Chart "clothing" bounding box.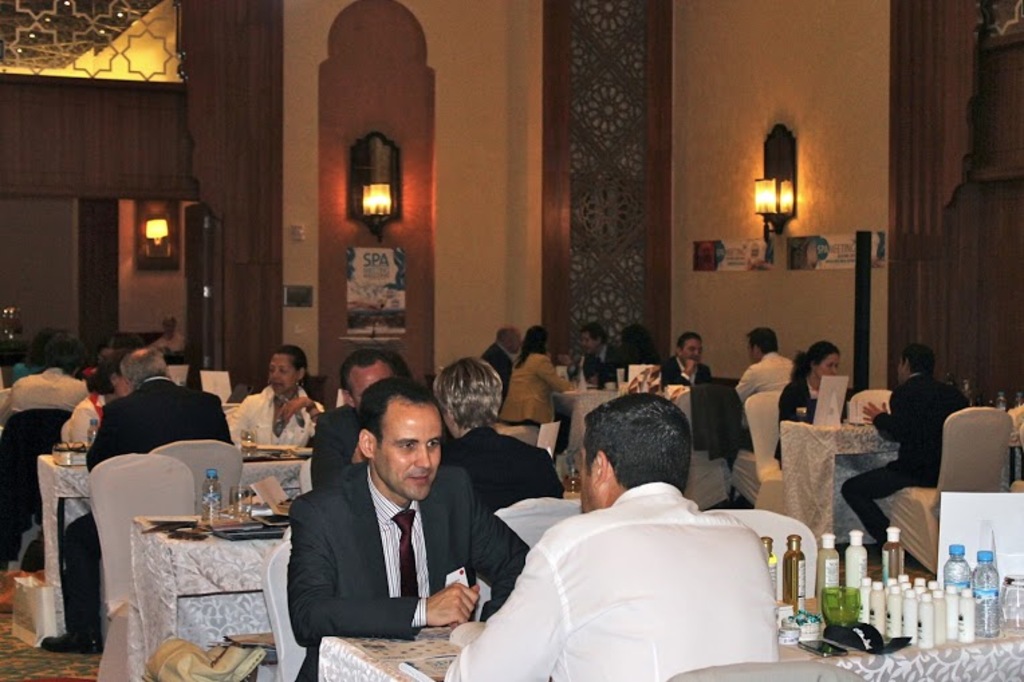
Charted: region(725, 348, 796, 469).
